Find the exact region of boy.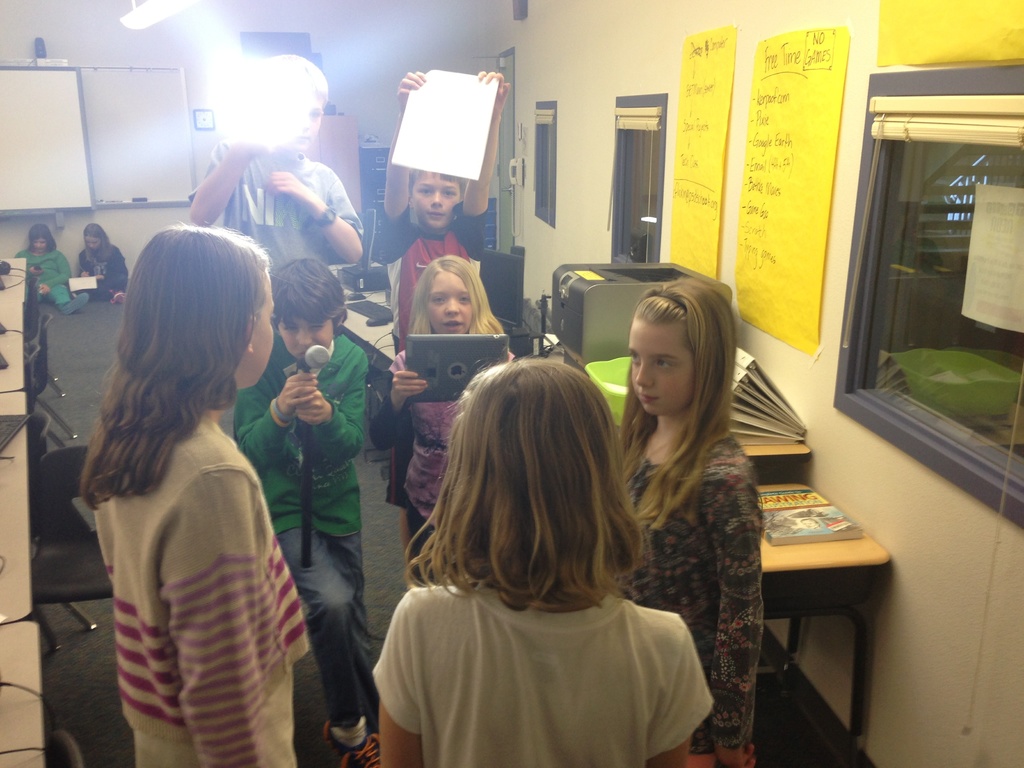
Exact region: {"x1": 374, "y1": 70, "x2": 493, "y2": 331}.
